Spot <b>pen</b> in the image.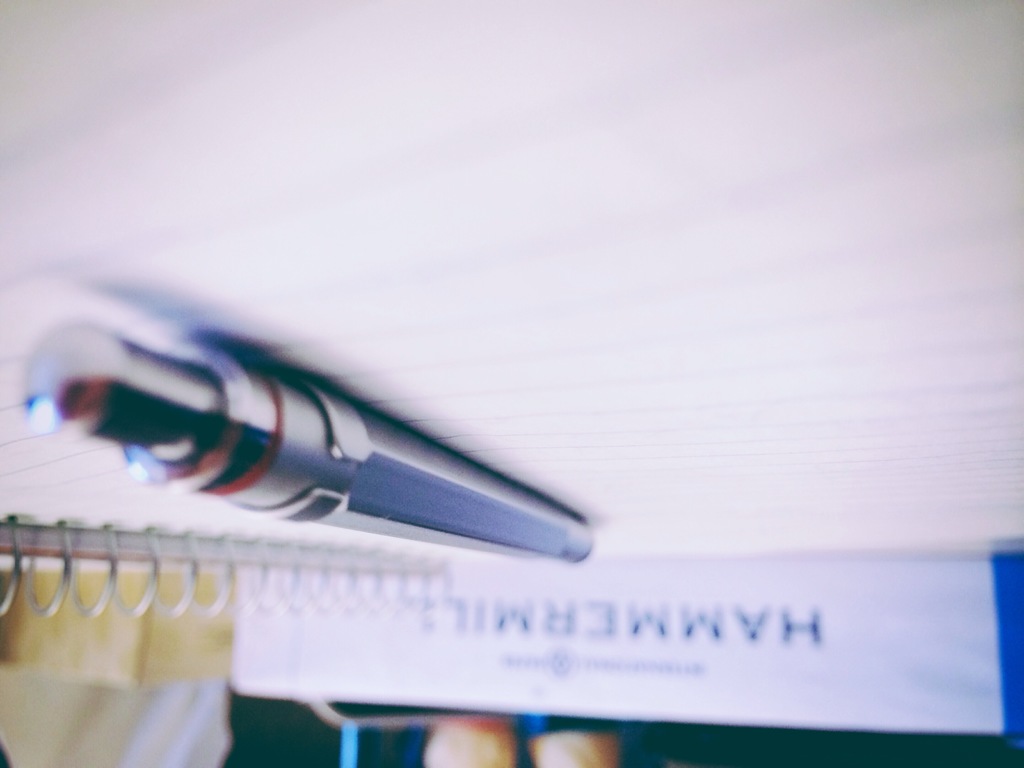
<b>pen</b> found at pyautogui.locateOnScreen(18, 317, 593, 566).
